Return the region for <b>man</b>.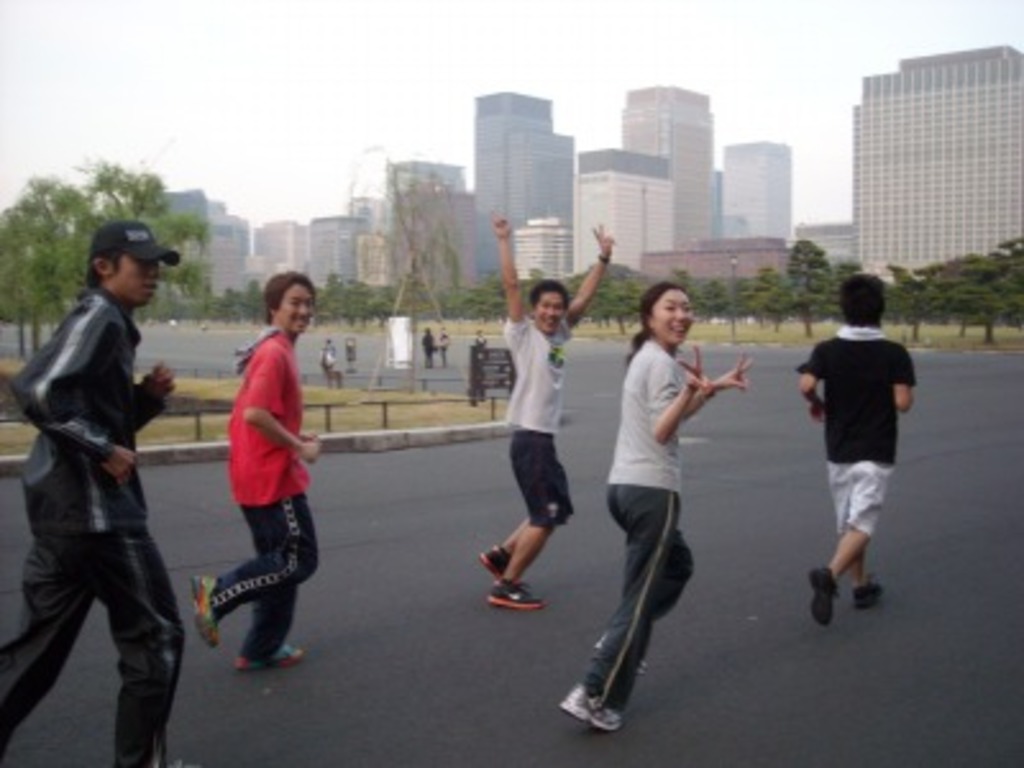
pyautogui.locateOnScreen(794, 271, 922, 630).
